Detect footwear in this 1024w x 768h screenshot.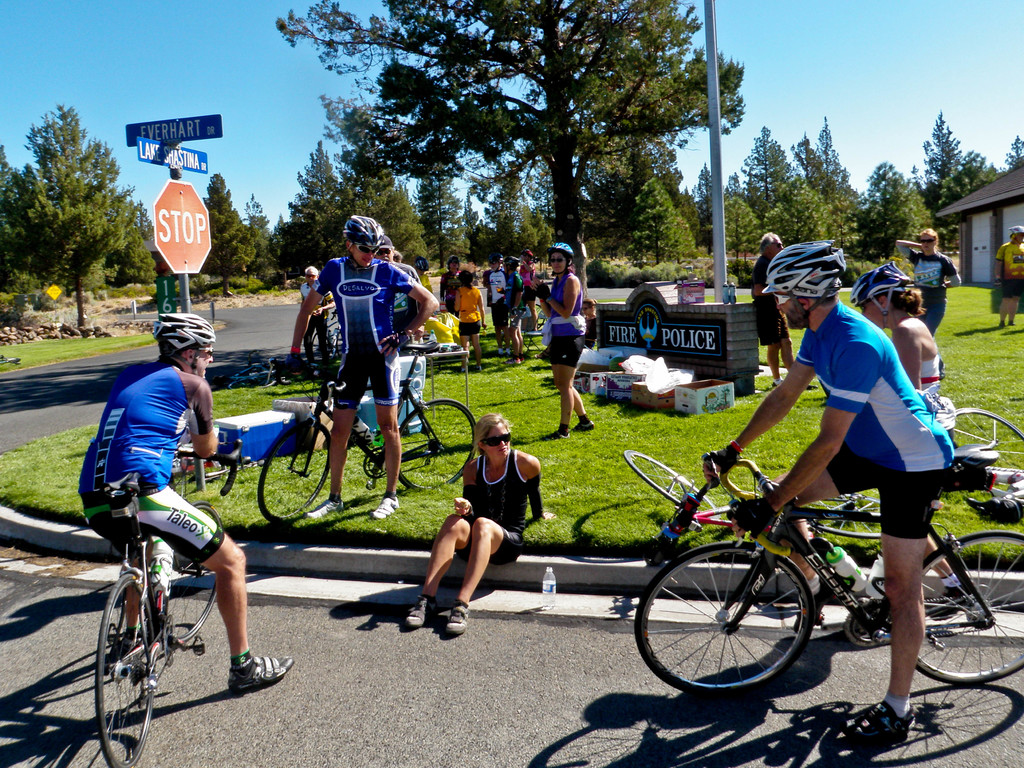
Detection: pyautogui.locateOnScreen(794, 596, 832, 623).
